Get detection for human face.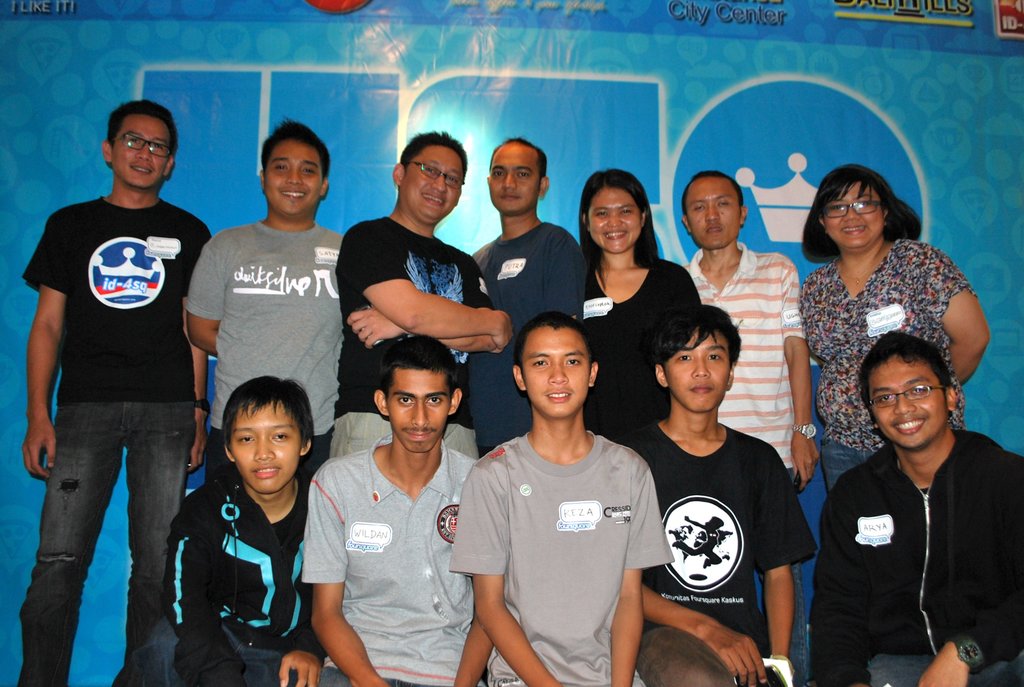
Detection: [x1=661, y1=327, x2=732, y2=407].
